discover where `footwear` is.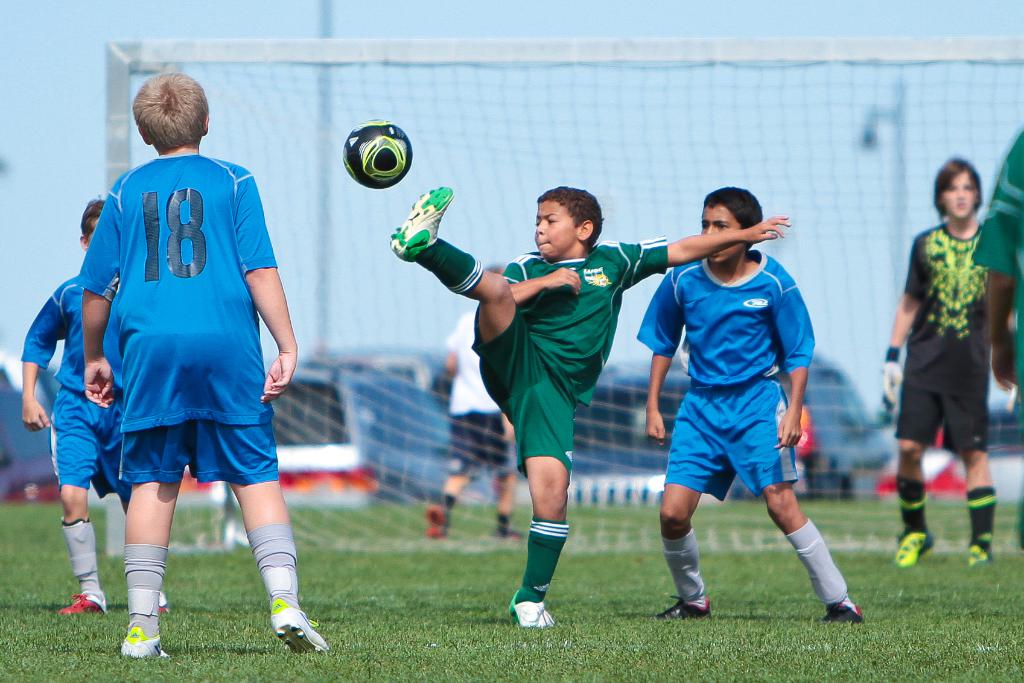
Discovered at detection(893, 533, 937, 566).
